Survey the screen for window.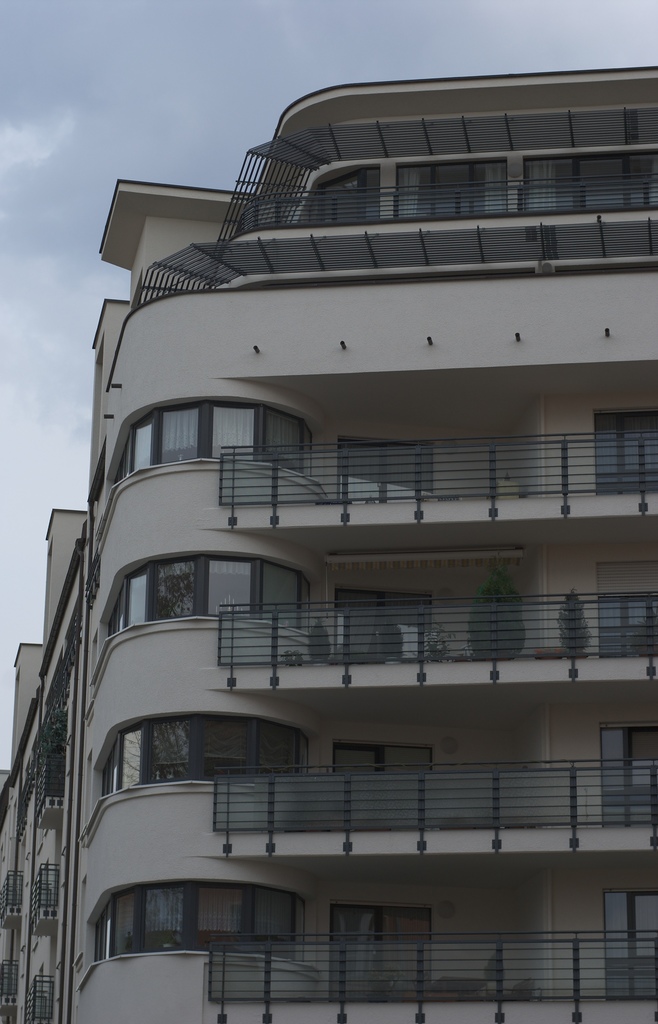
Survey found: bbox(596, 589, 657, 653).
